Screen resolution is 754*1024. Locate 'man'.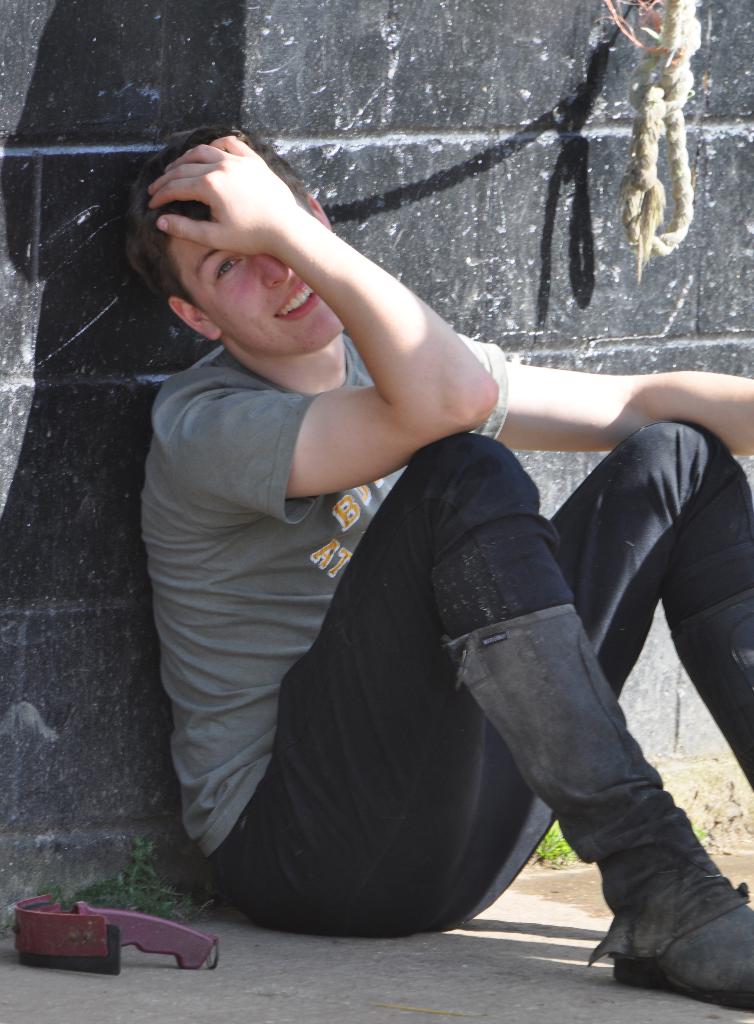
135, 118, 753, 1023.
